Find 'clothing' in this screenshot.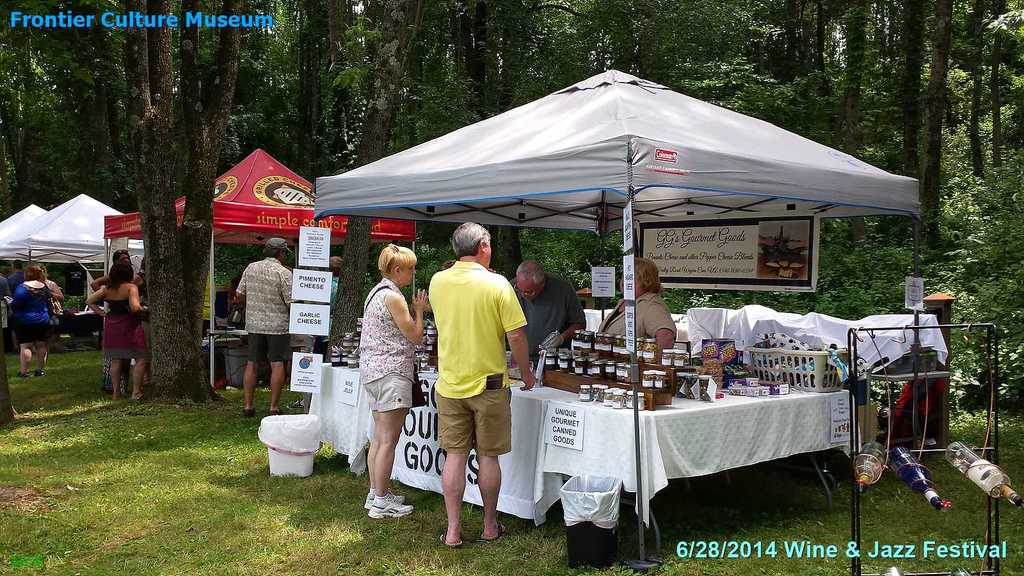
The bounding box for 'clothing' is (x1=97, y1=294, x2=141, y2=360).
